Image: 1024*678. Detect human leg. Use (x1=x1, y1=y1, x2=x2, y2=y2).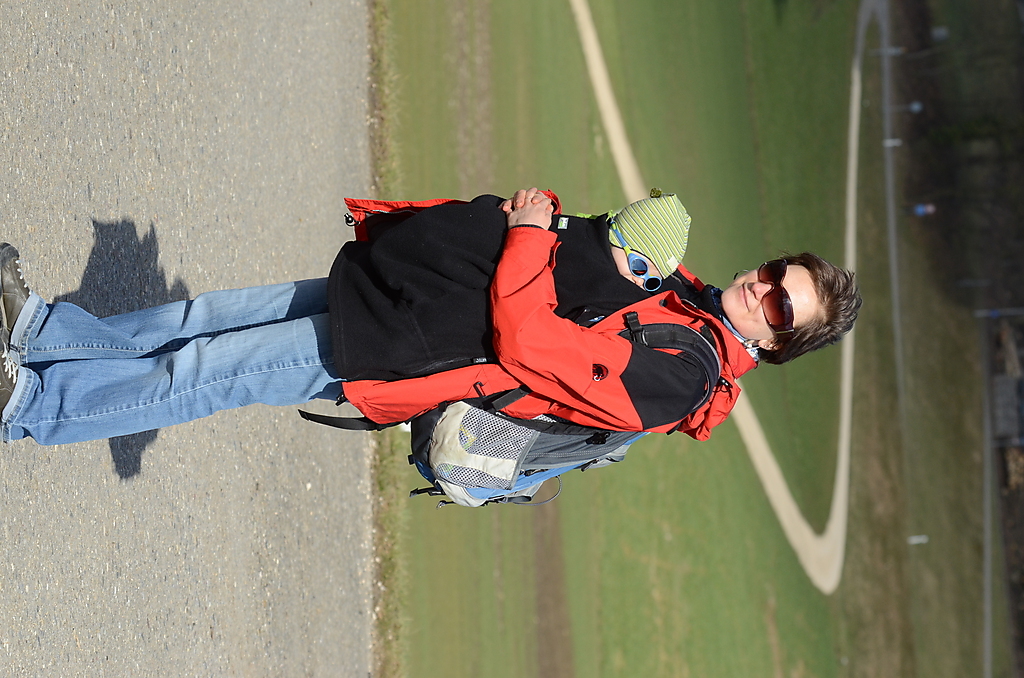
(x1=0, y1=240, x2=337, y2=369).
